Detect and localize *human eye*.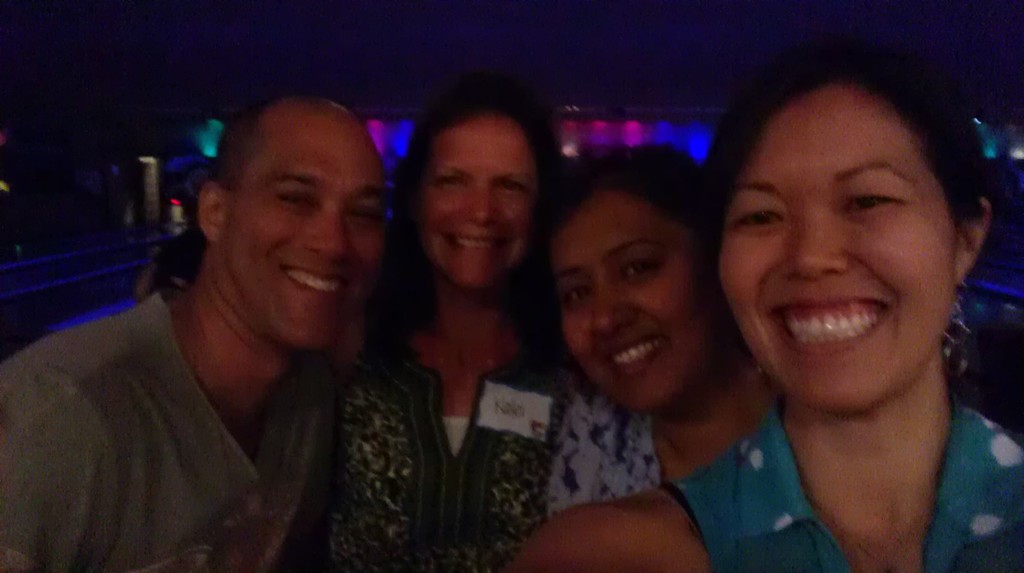
Localized at region(839, 190, 900, 216).
